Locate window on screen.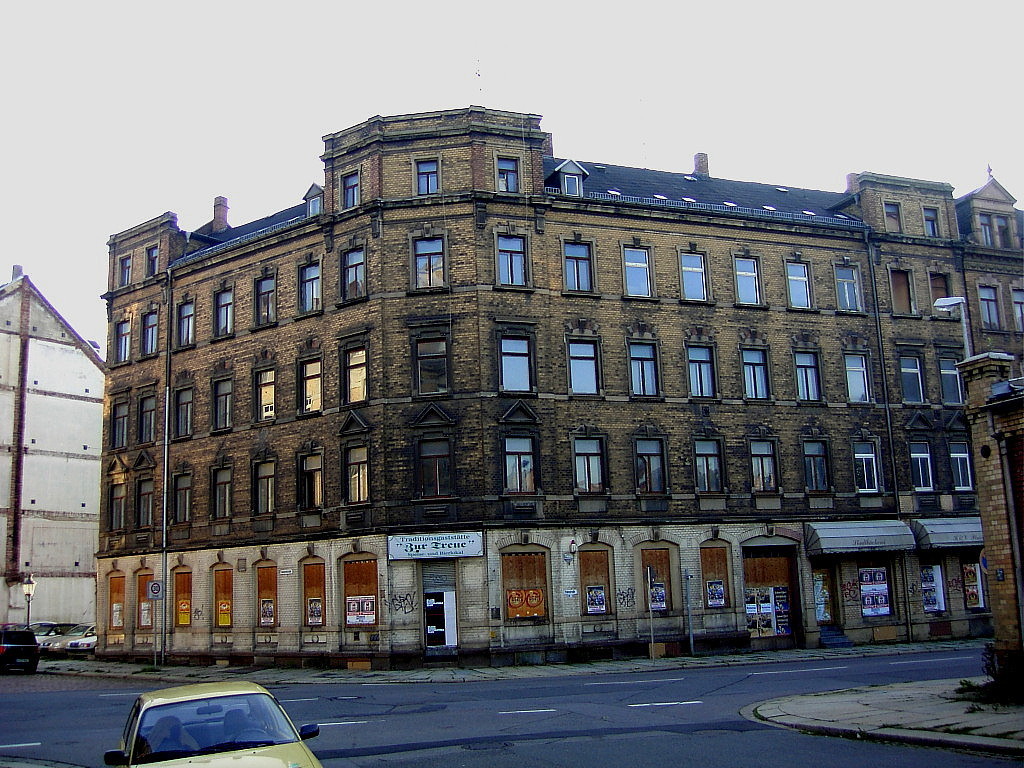
On screen at 131/469/161/534.
